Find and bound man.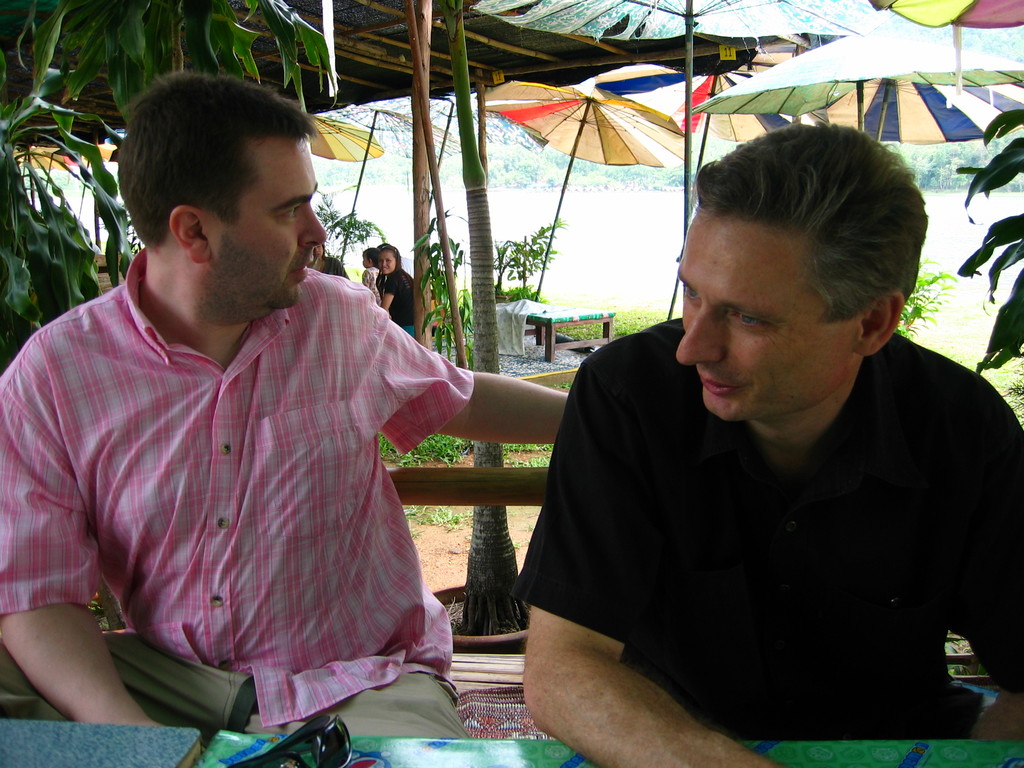
Bound: rect(0, 67, 572, 740).
